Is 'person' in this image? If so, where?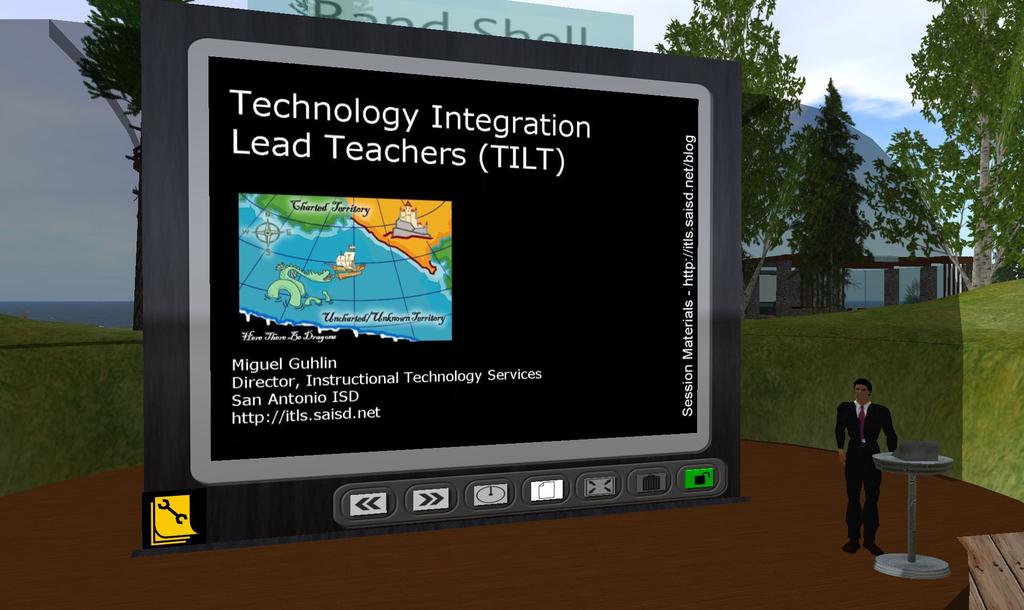
Yes, at 842,376,906,556.
